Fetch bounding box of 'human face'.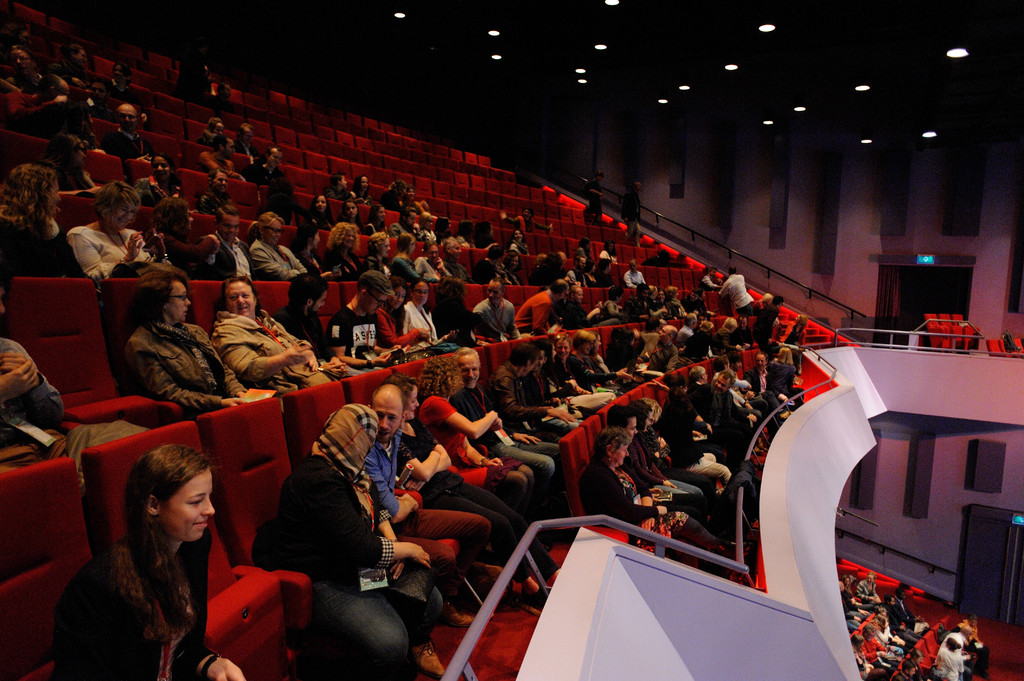
Bbox: (239,129,252,147).
